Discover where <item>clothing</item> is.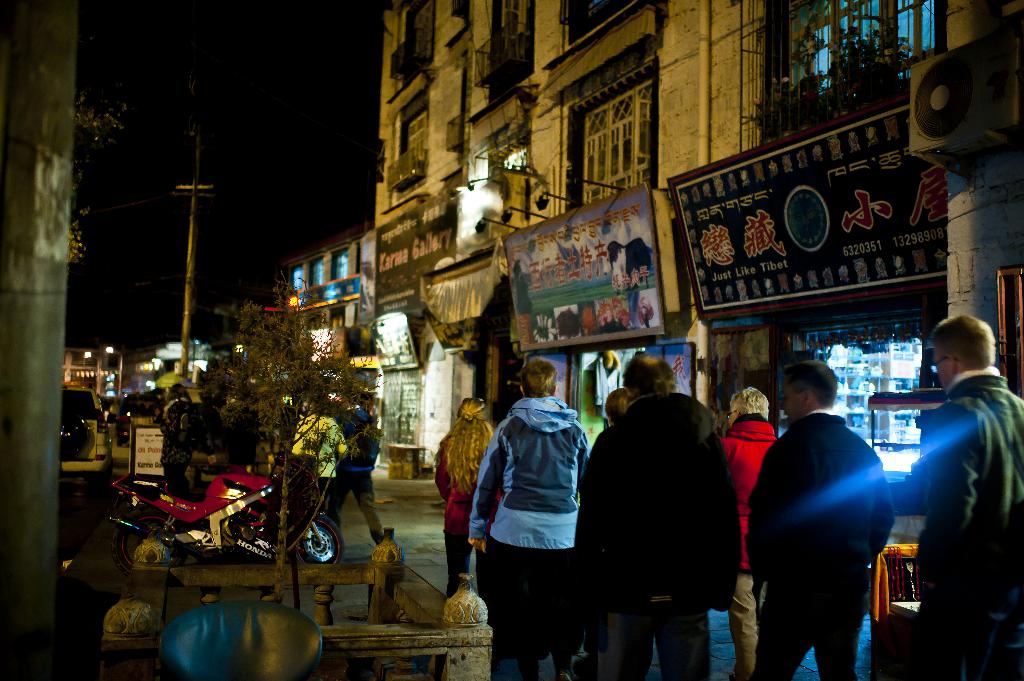
Discovered at <box>289,410,349,544</box>.
